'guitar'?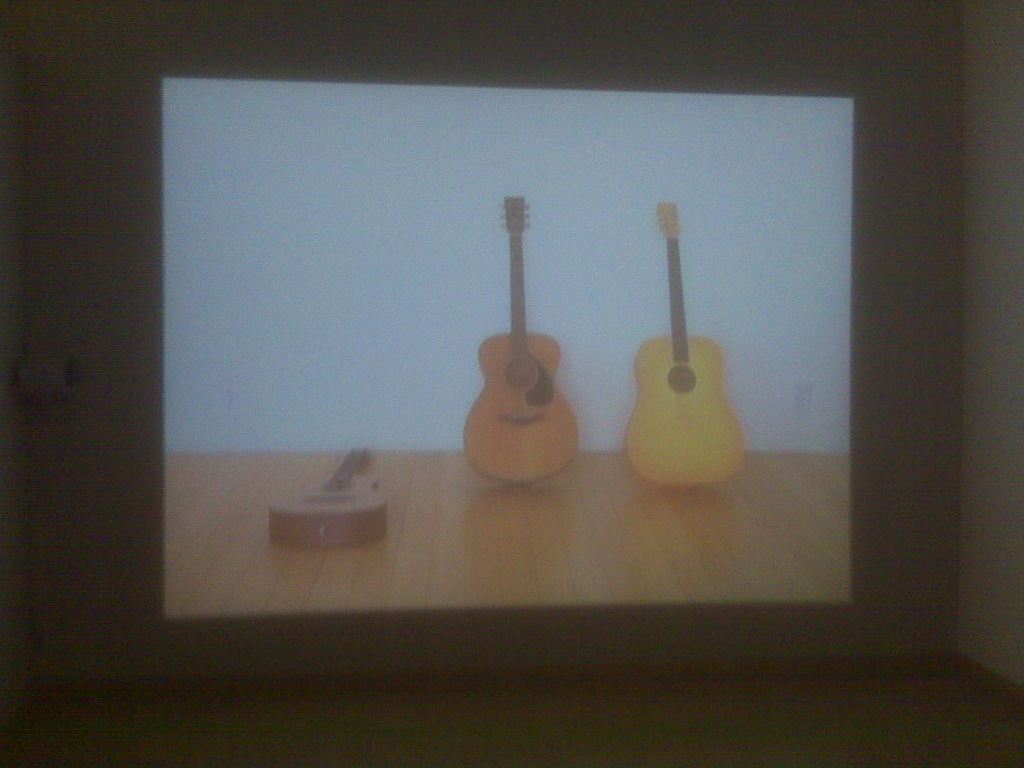
271,443,394,558
